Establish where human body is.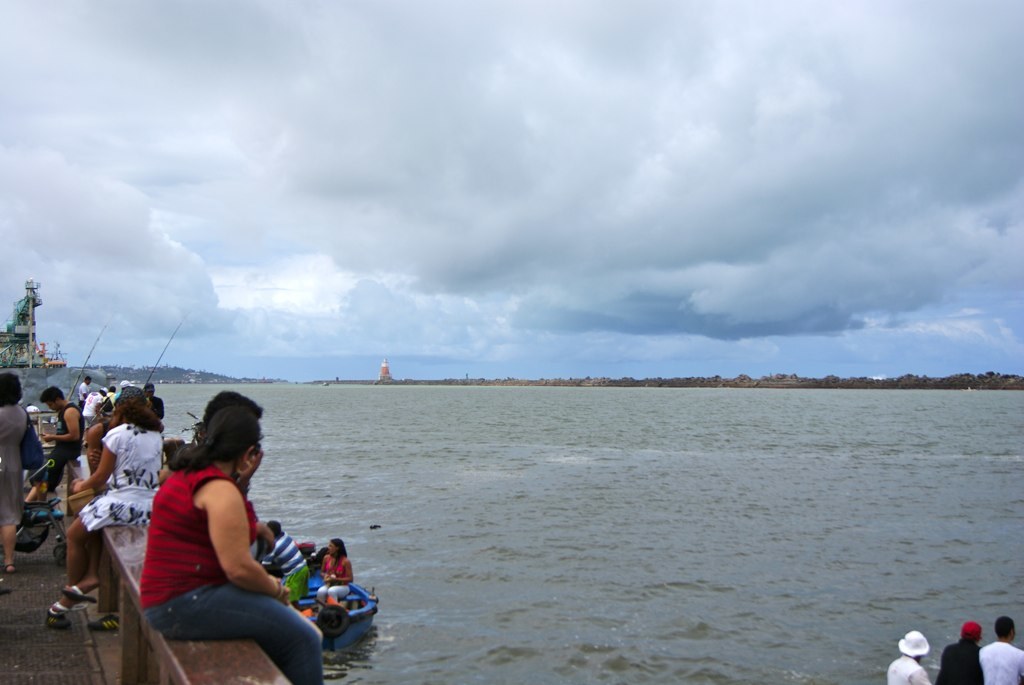
Established at (left=882, top=633, right=930, bottom=684).
